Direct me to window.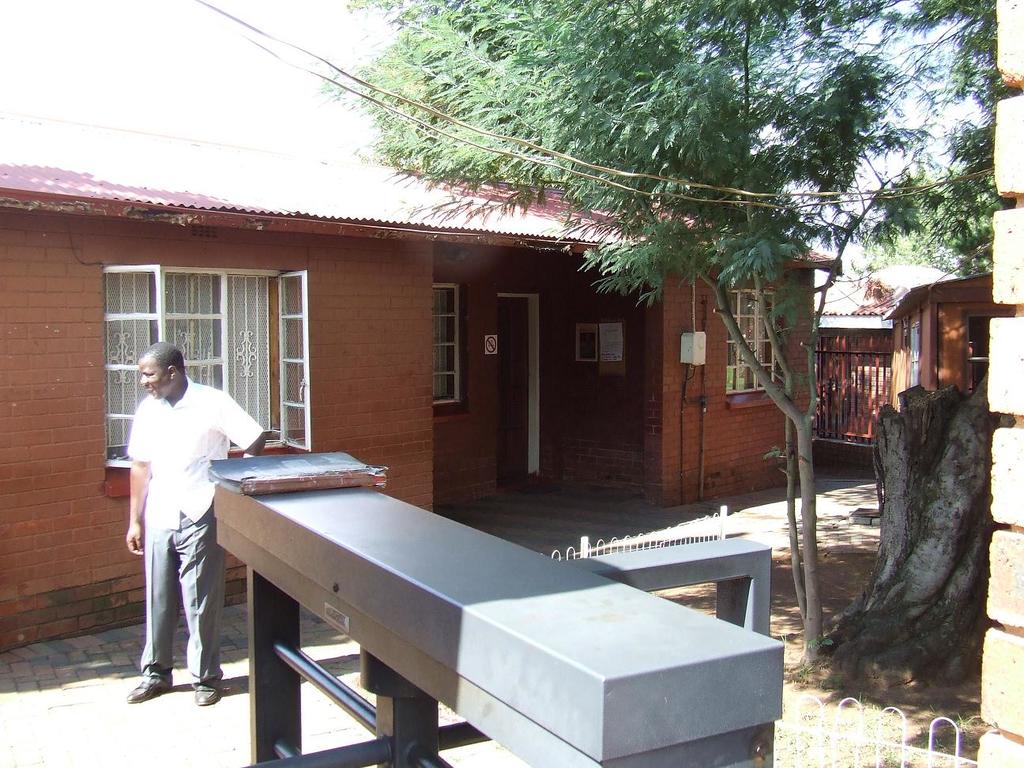
Direction: x1=719 y1=291 x2=789 y2=411.
